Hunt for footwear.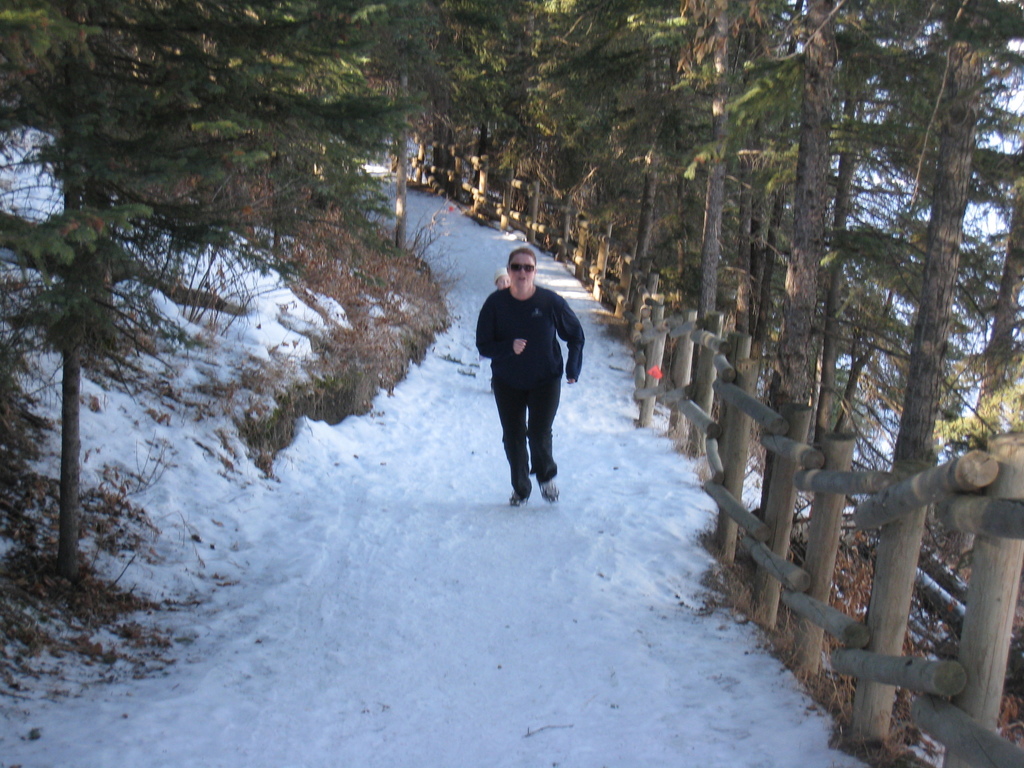
Hunted down at Rect(507, 484, 528, 508).
